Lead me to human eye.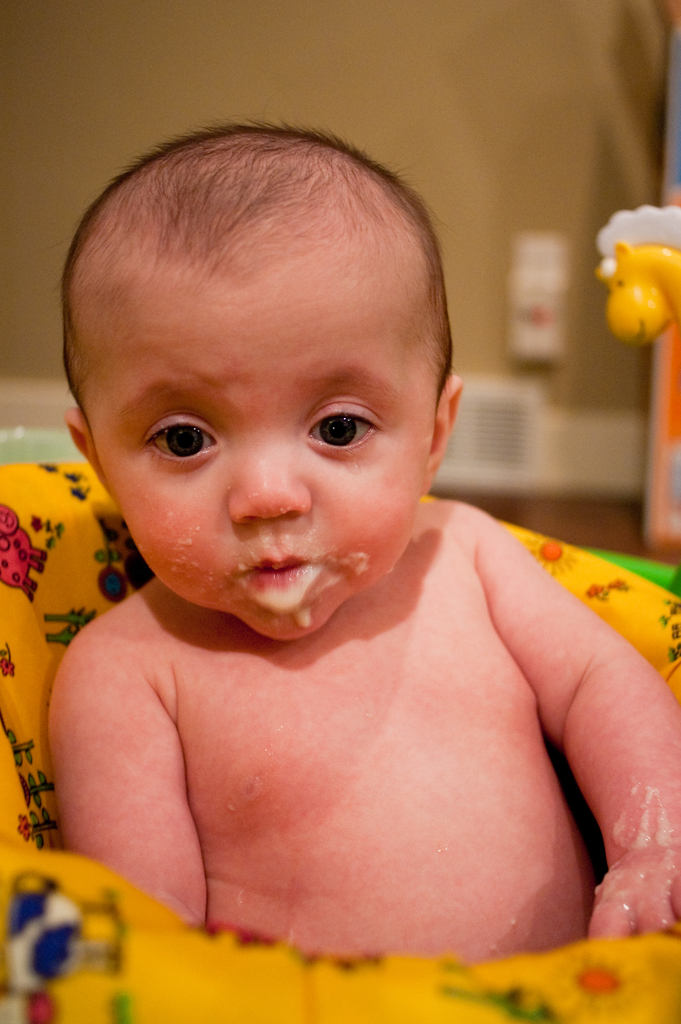
Lead to locate(129, 407, 228, 477).
